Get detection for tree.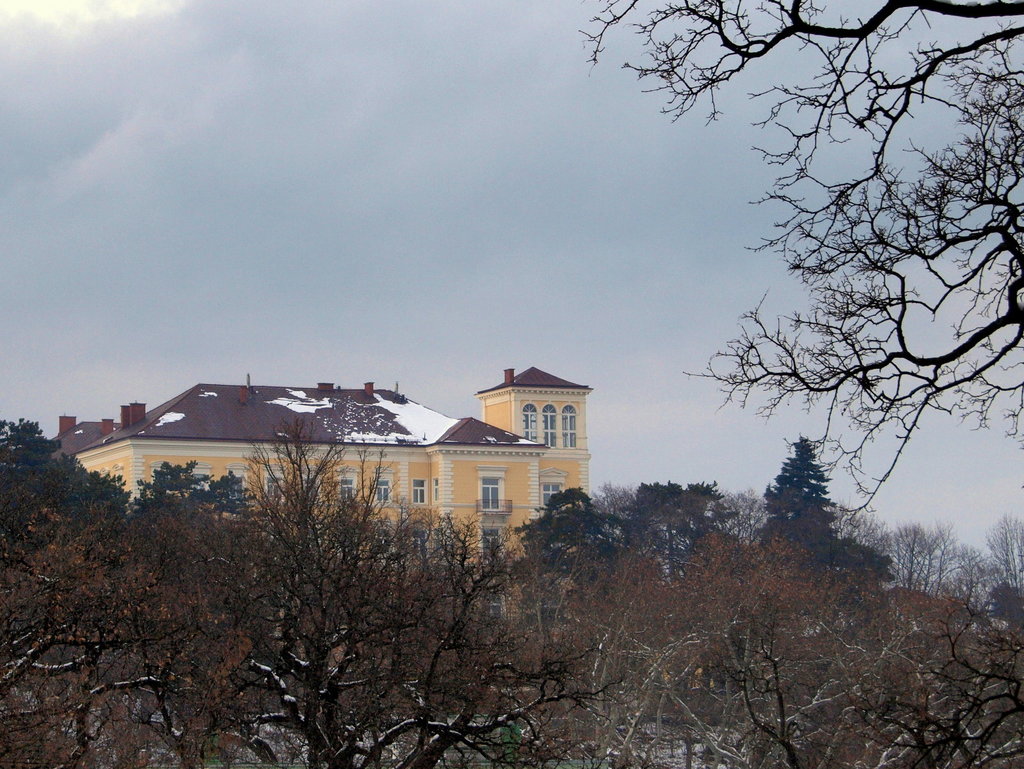
Detection: box(628, 482, 726, 592).
